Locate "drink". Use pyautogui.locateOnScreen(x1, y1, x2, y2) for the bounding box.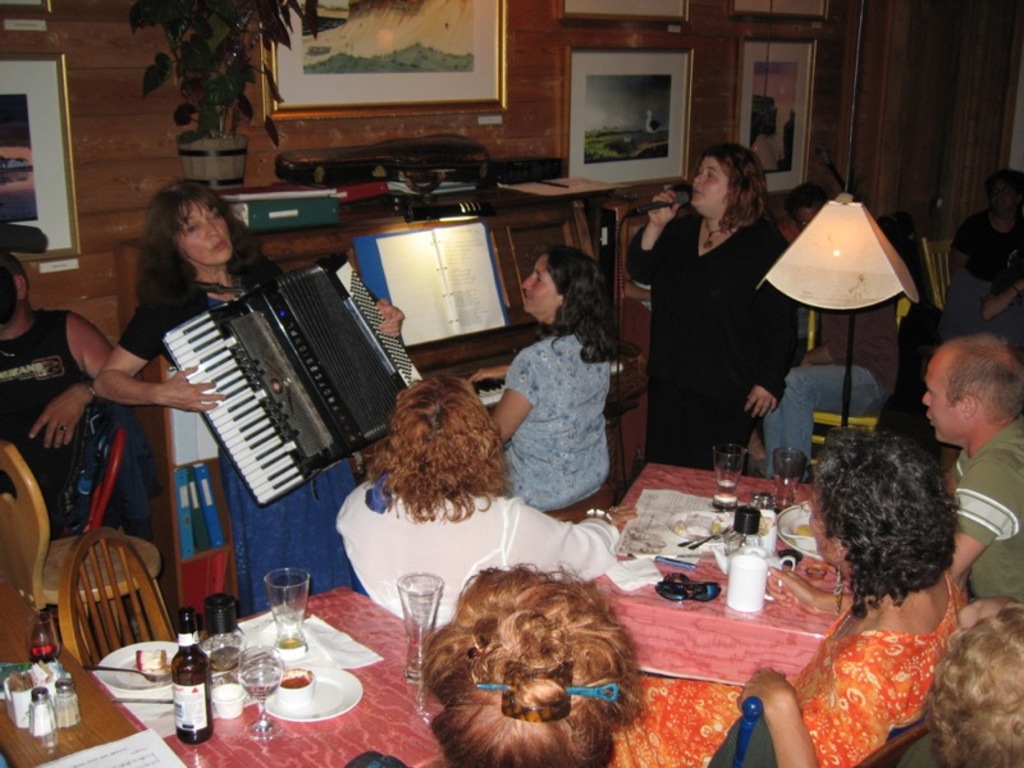
pyautogui.locateOnScreen(170, 657, 209, 740).
